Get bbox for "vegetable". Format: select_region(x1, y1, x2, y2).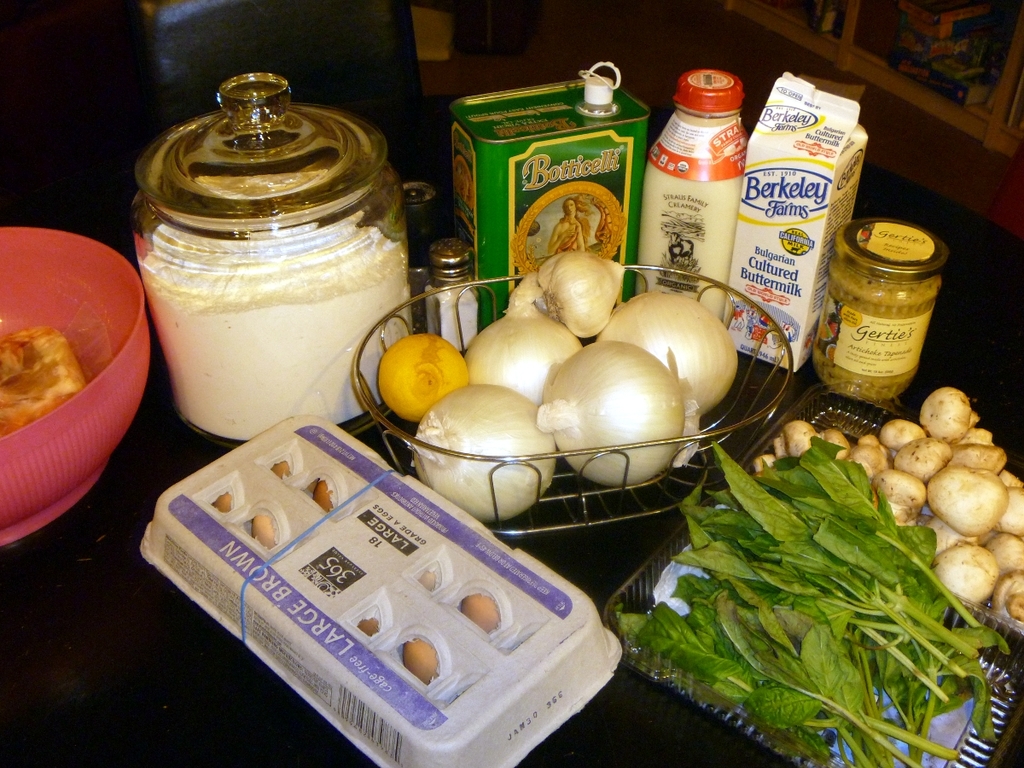
select_region(464, 290, 588, 408).
